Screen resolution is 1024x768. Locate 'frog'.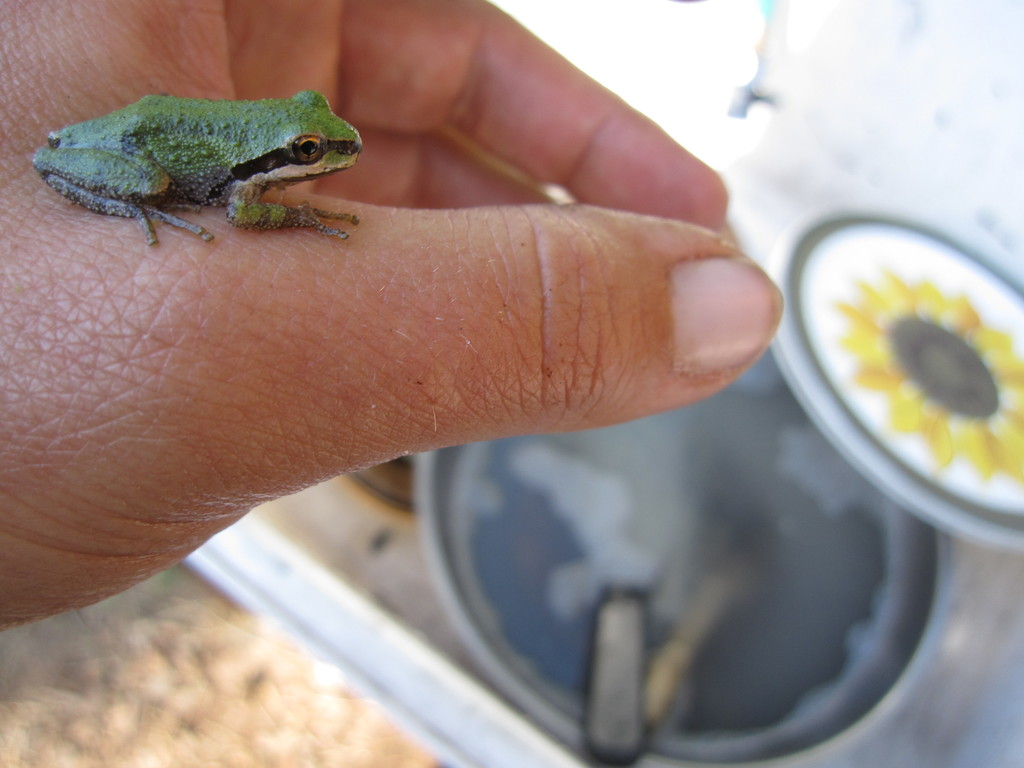
(left=33, top=92, right=360, bottom=244).
